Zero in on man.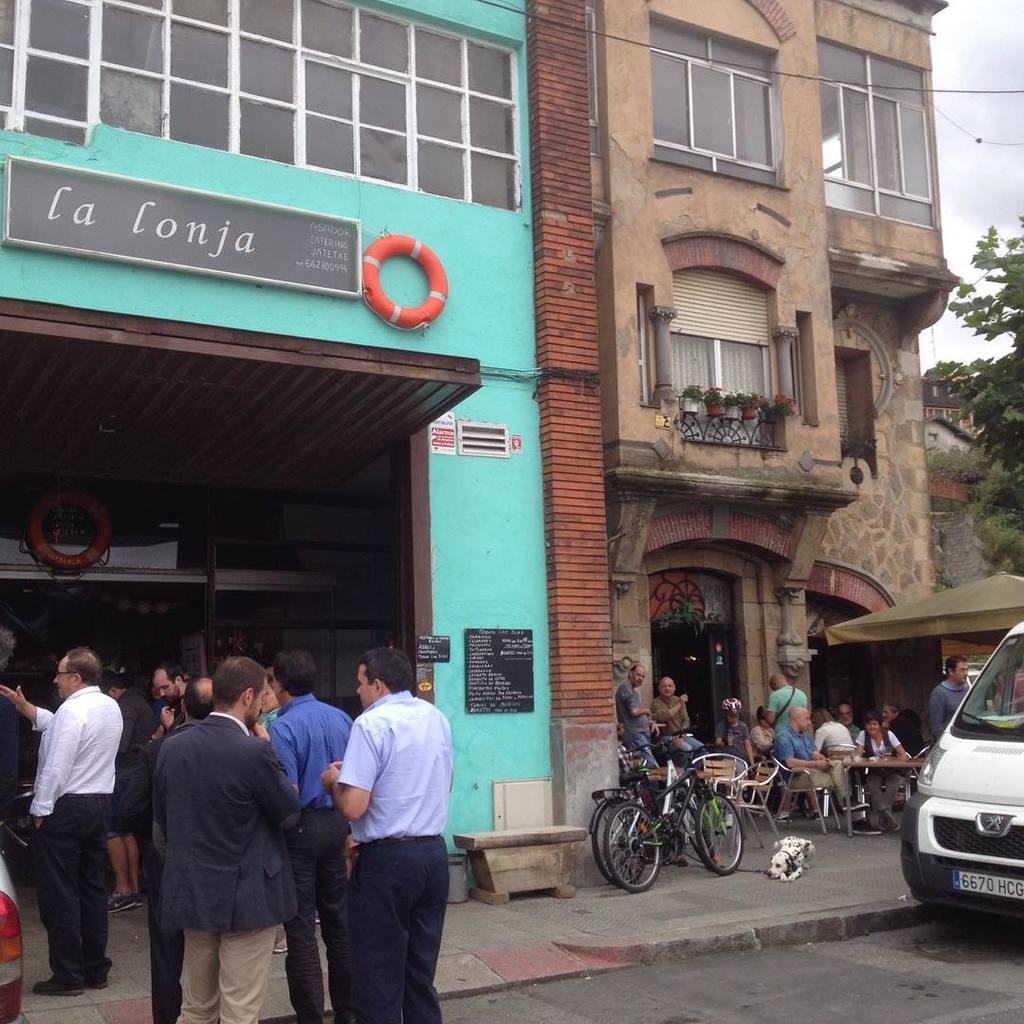
Zeroed in: 852, 715, 915, 788.
